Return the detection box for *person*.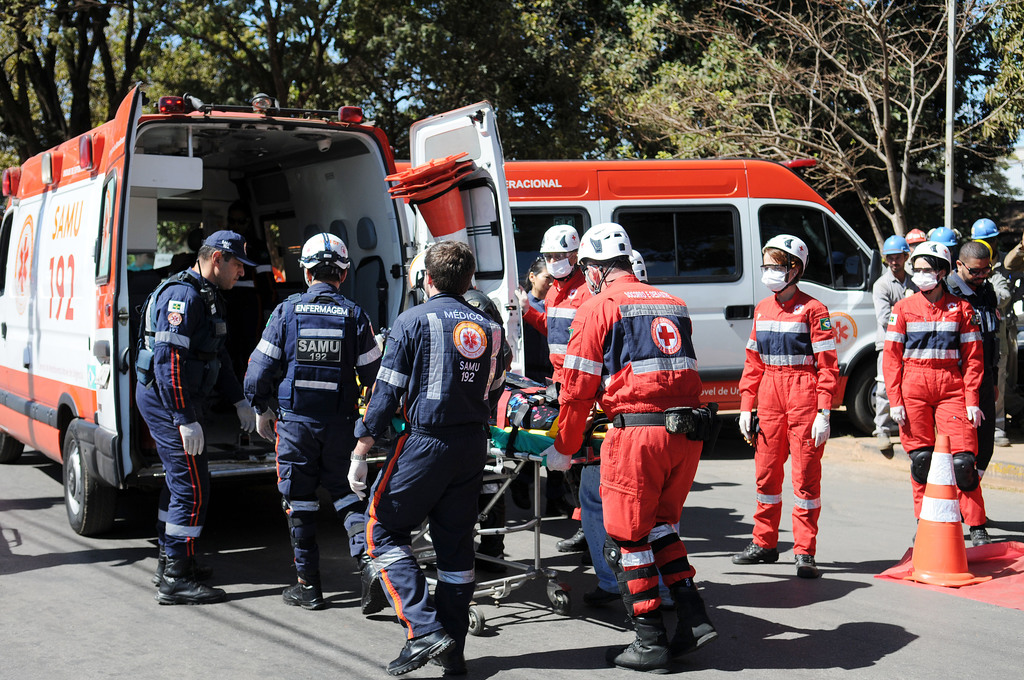
{"left": 729, "top": 232, "right": 841, "bottom": 578}.
